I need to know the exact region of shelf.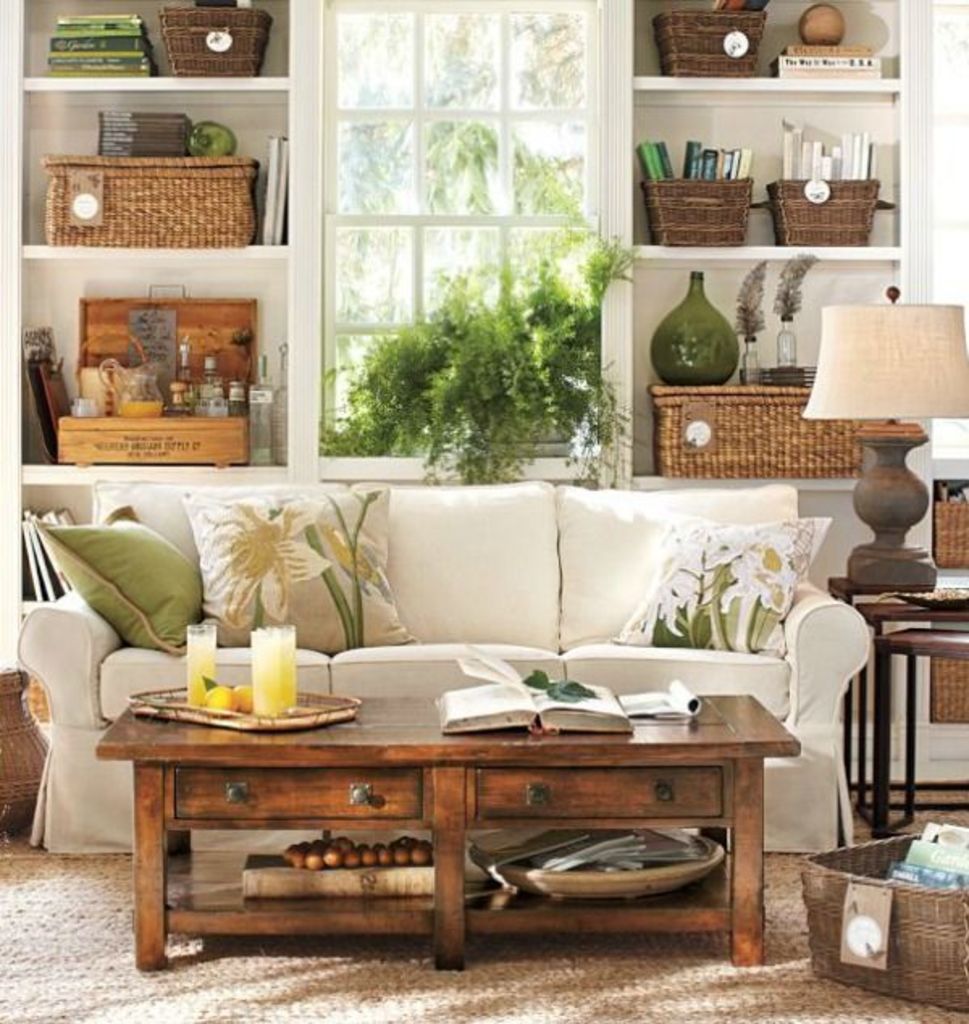
Region: (left=0, top=0, right=313, bottom=483).
